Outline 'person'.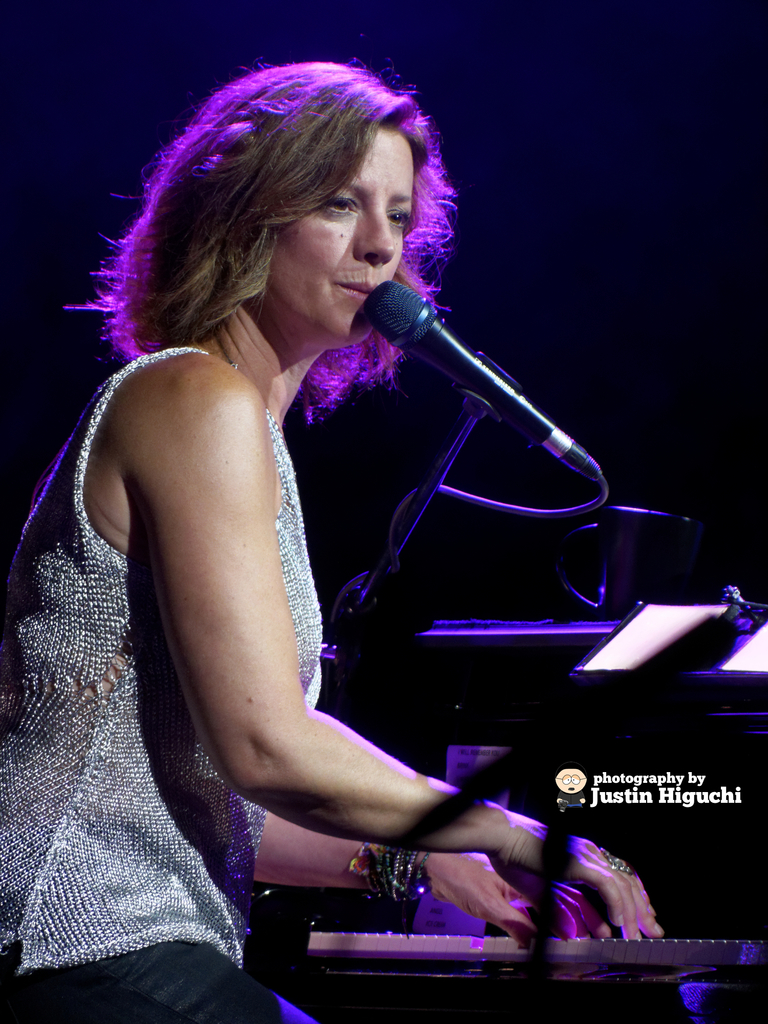
Outline: (15,48,653,1023).
